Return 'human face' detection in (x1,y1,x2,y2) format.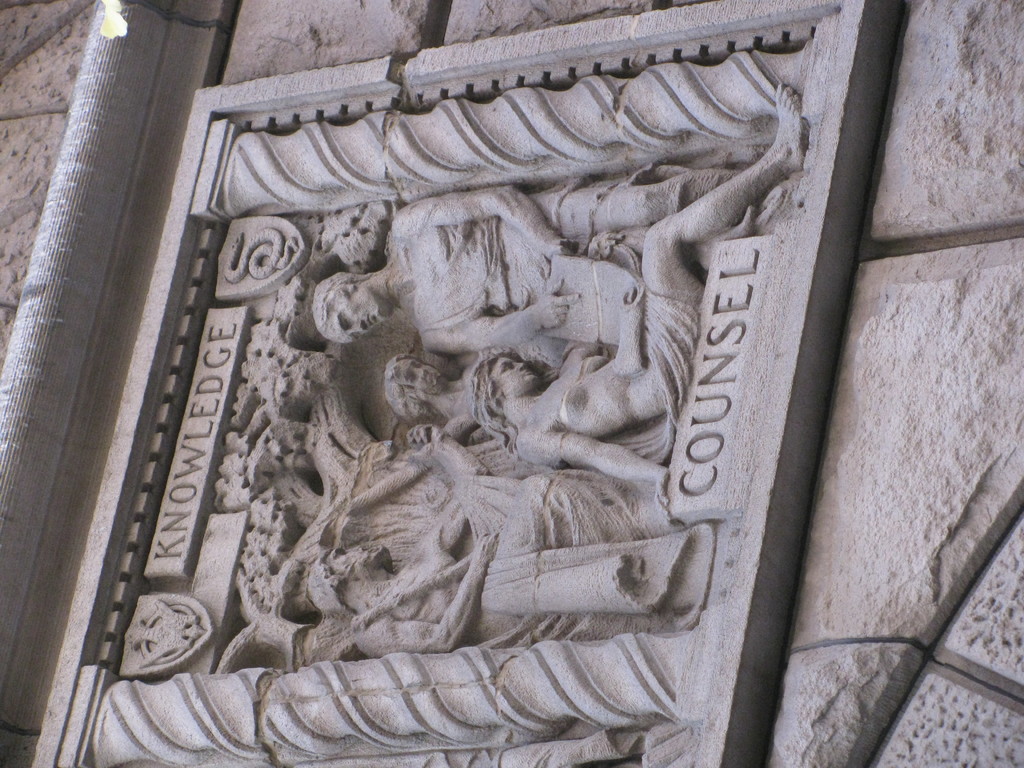
(326,285,381,346).
